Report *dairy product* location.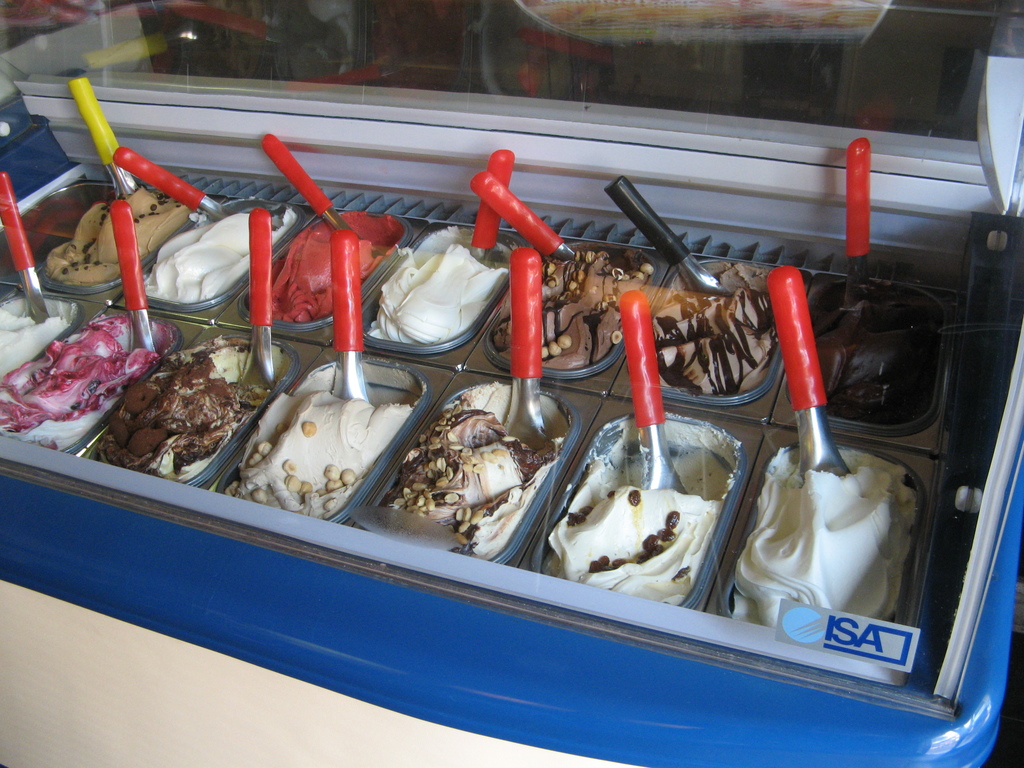
Report: box=[36, 178, 190, 287].
